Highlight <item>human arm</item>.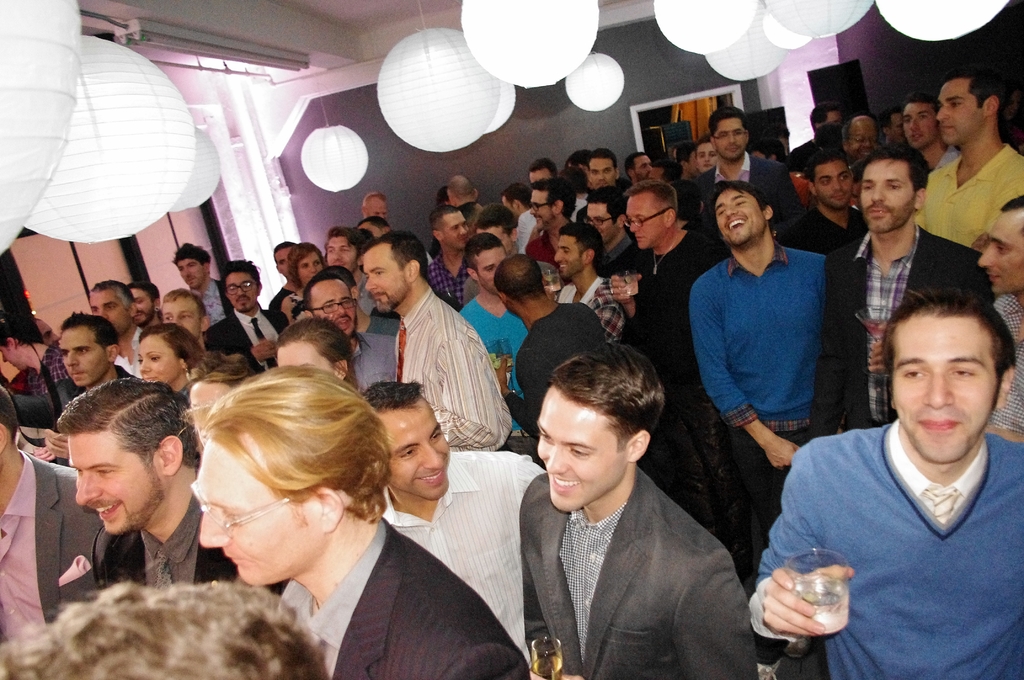
Highlighted region: {"left": 522, "top": 553, "right": 584, "bottom": 679}.
